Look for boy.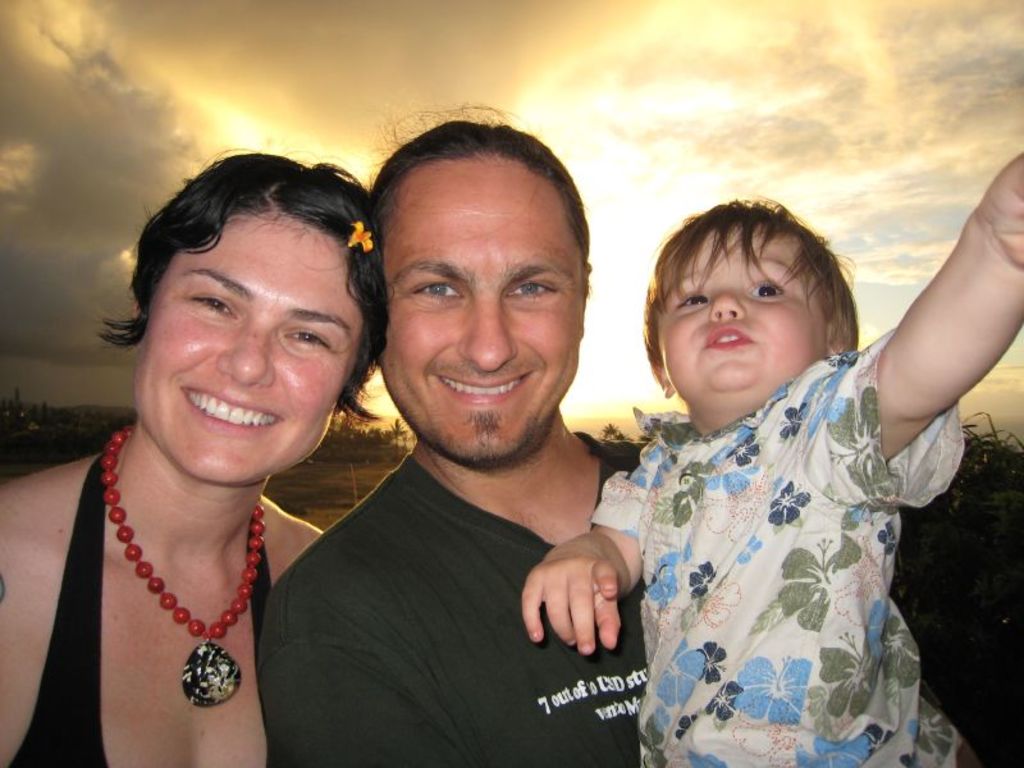
Found: box=[518, 146, 1023, 767].
